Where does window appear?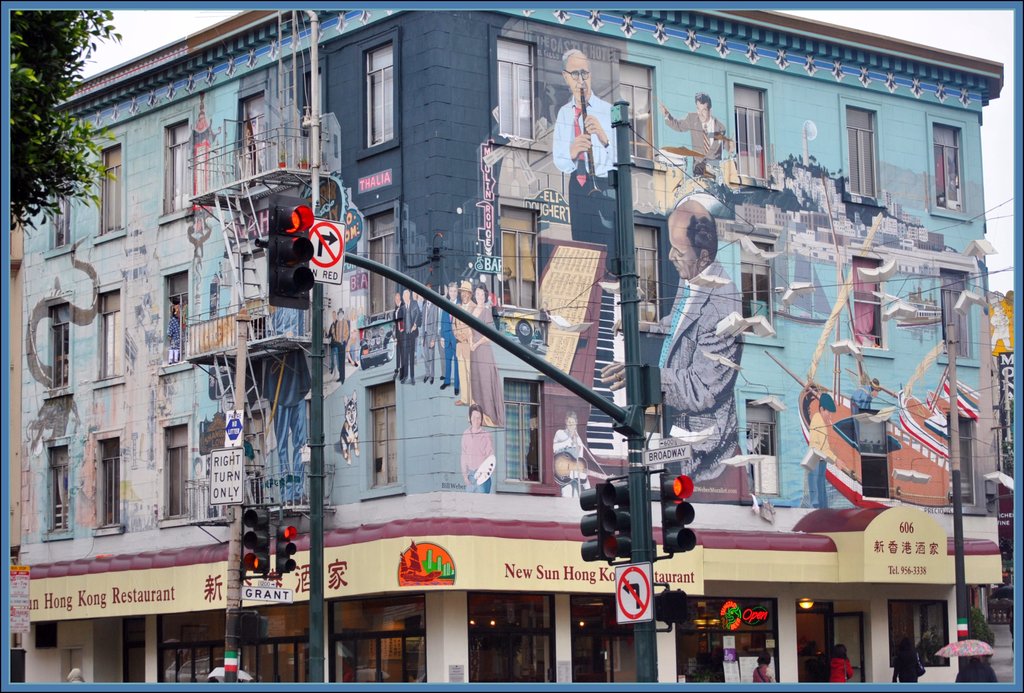
Appears at box=[99, 293, 120, 376].
